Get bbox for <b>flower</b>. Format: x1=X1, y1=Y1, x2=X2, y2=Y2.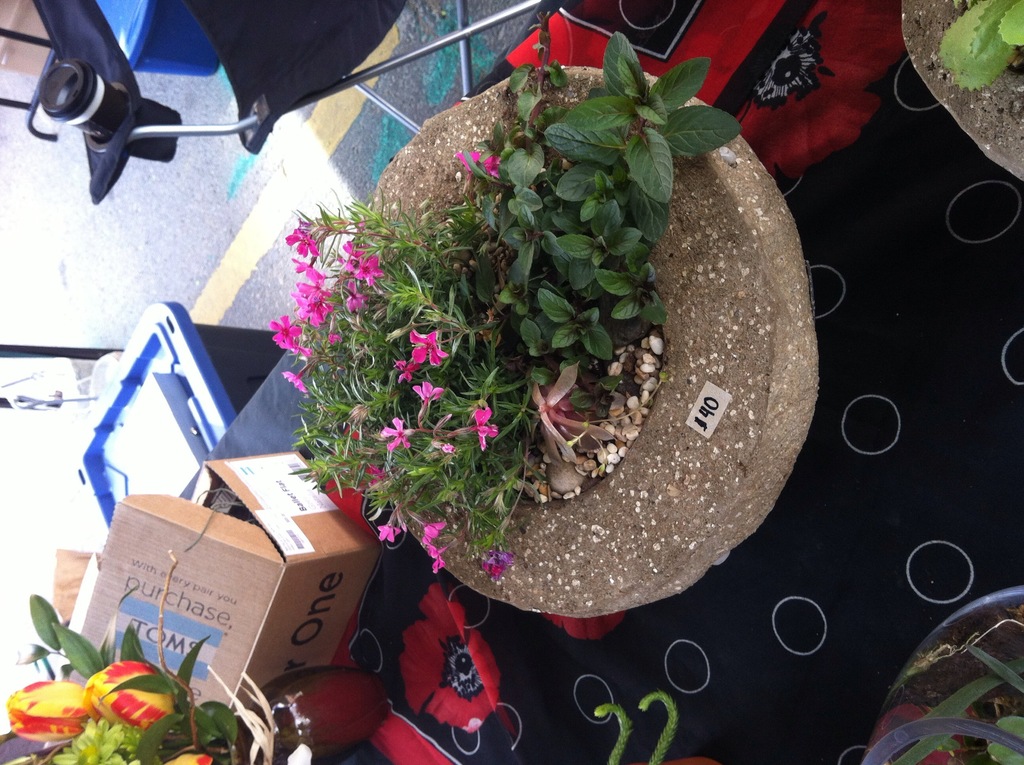
x1=410, y1=332, x2=453, y2=365.
